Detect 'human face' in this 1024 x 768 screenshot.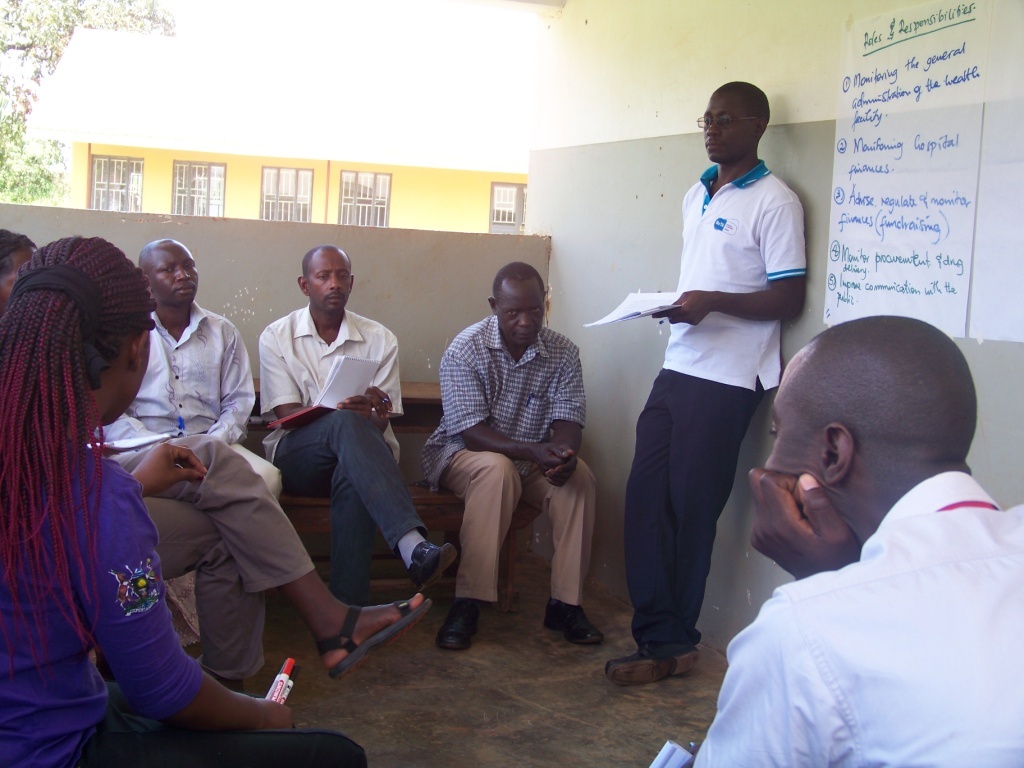
Detection: rect(145, 244, 199, 303).
